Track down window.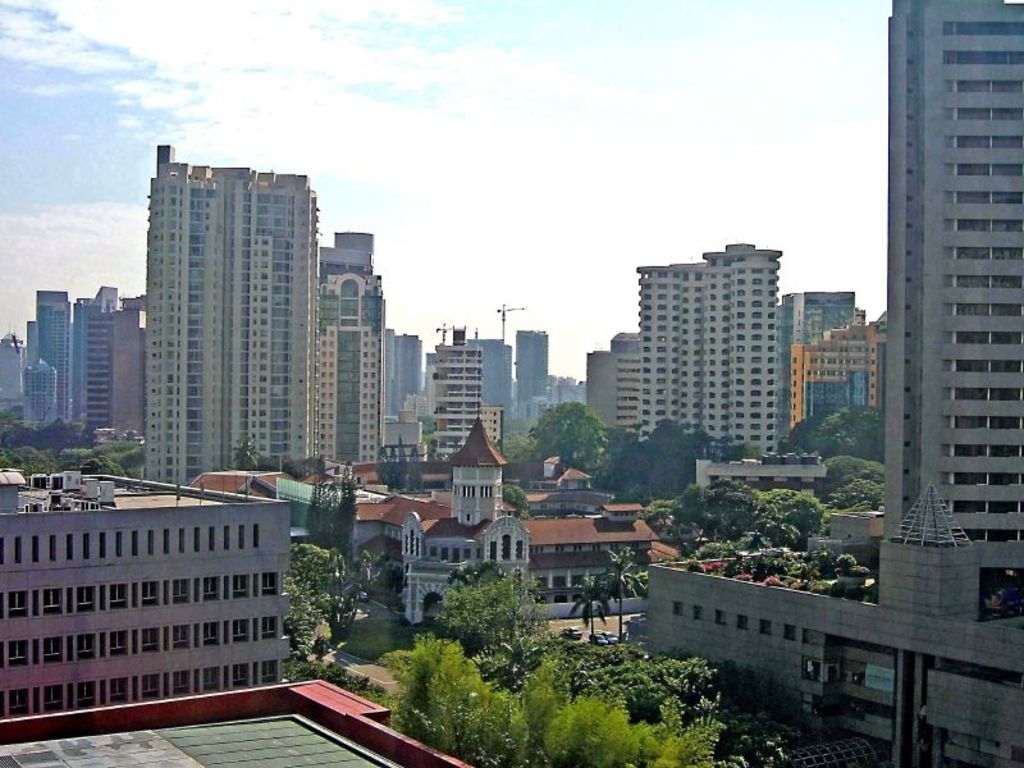
Tracked to select_region(262, 575, 283, 594).
